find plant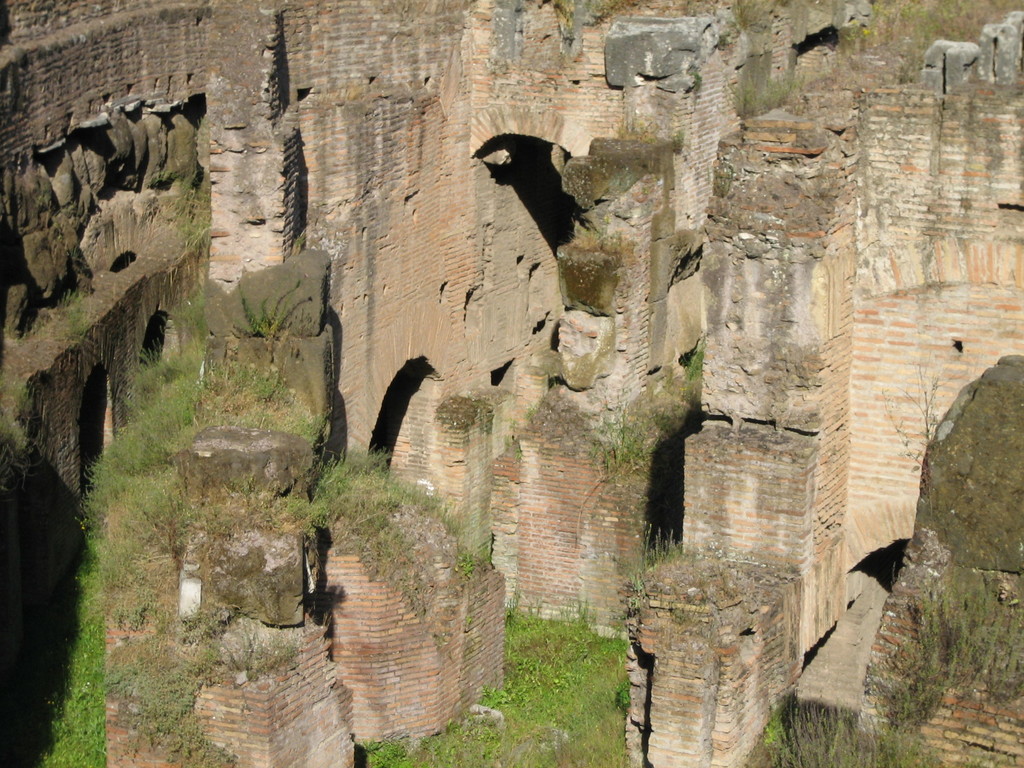
(x1=865, y1=550, x2=1020, y2=755)
